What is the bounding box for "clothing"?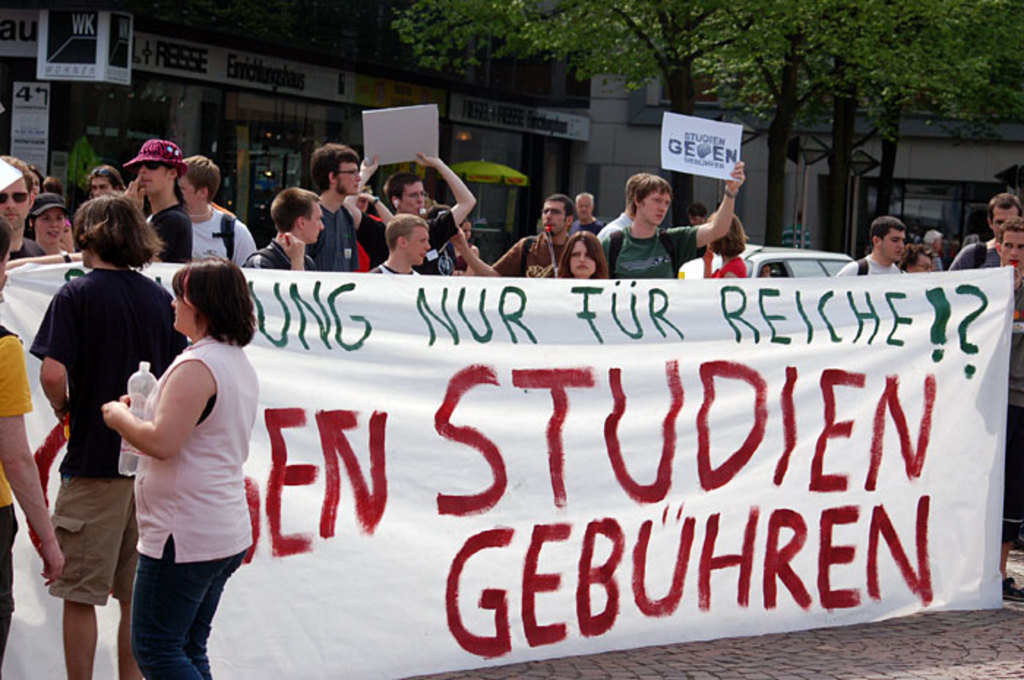
bbox=(240, 237, 295, 263).
